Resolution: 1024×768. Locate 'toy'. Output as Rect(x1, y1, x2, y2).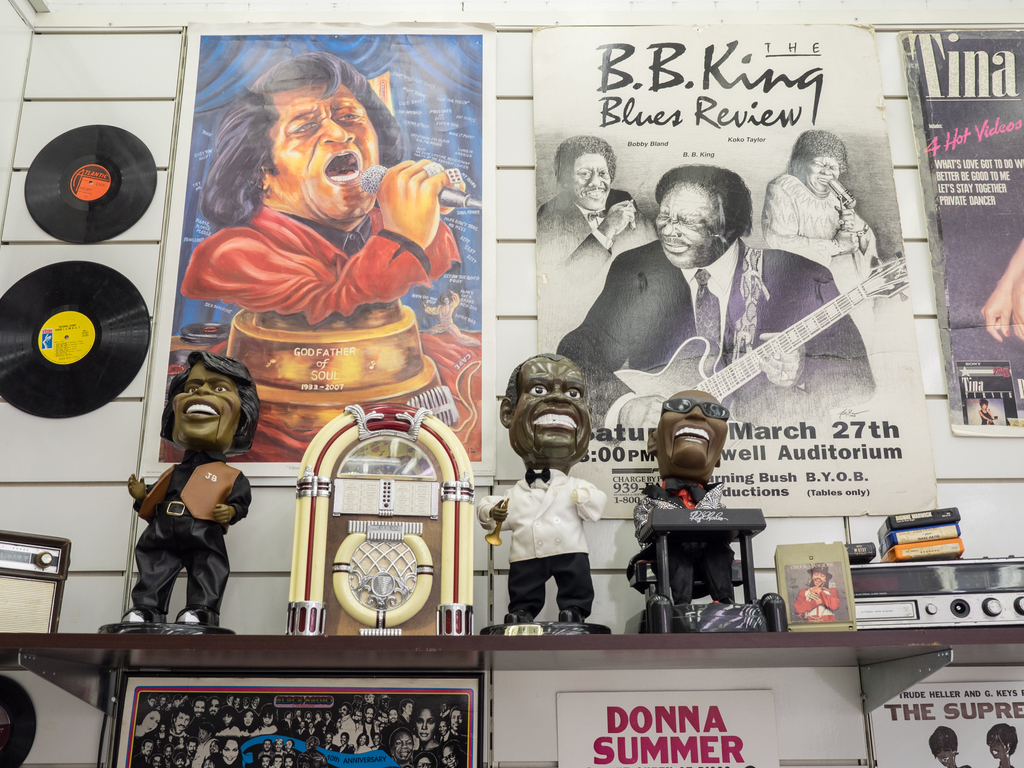
Rect(620, 385, 785, 637).
